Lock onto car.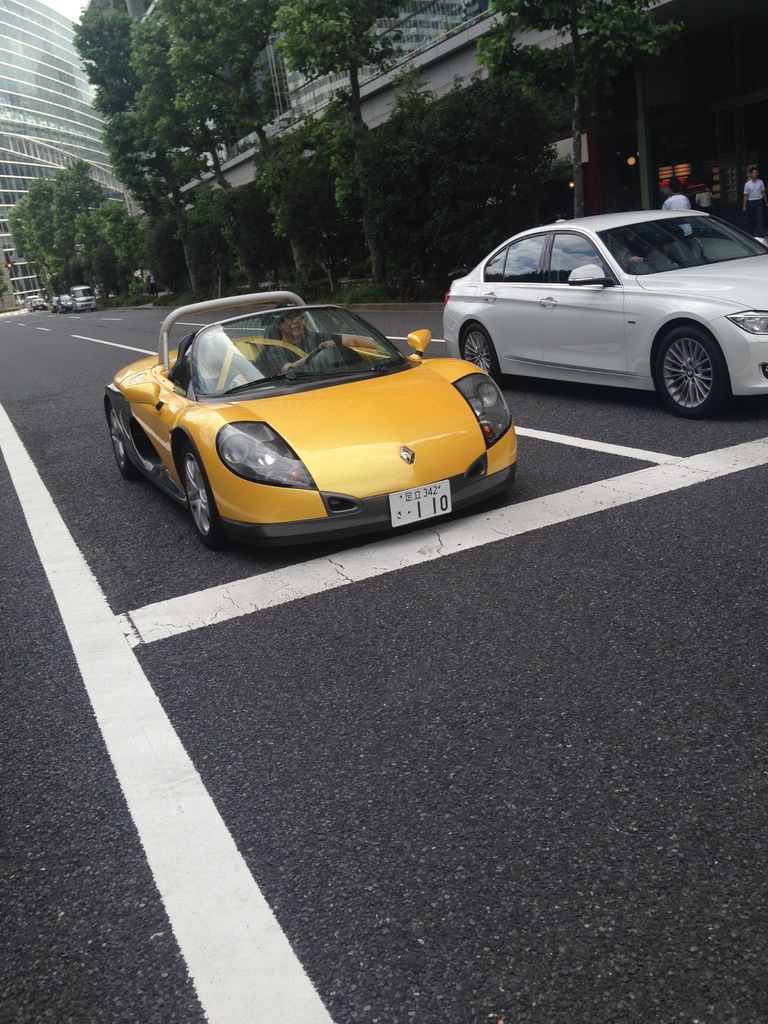
Locked: pyautogui.locateOnScreen(56, 295, 74, 314).
